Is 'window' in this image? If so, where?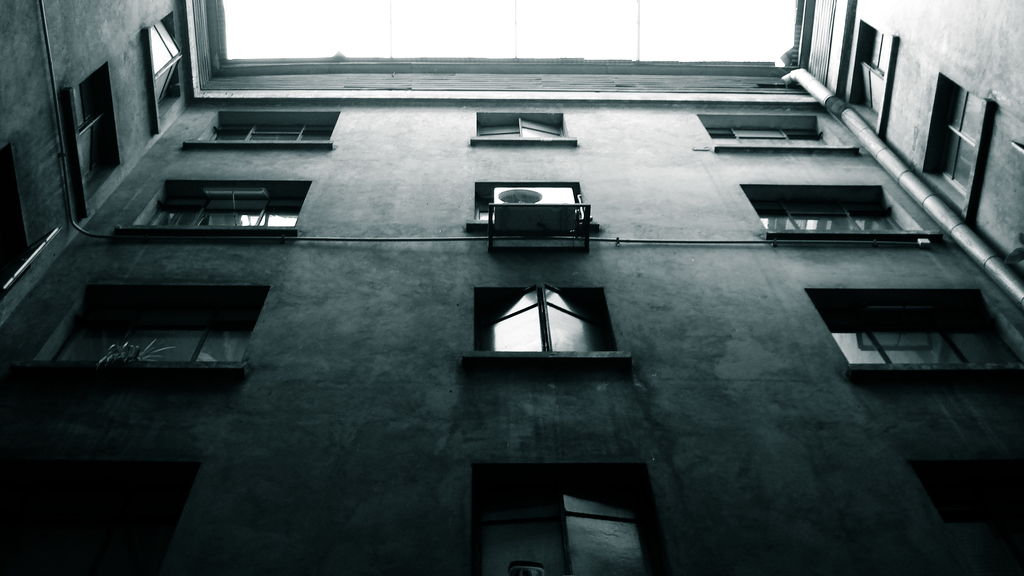
Yes, at bbox(939, 91, 985, 198).
